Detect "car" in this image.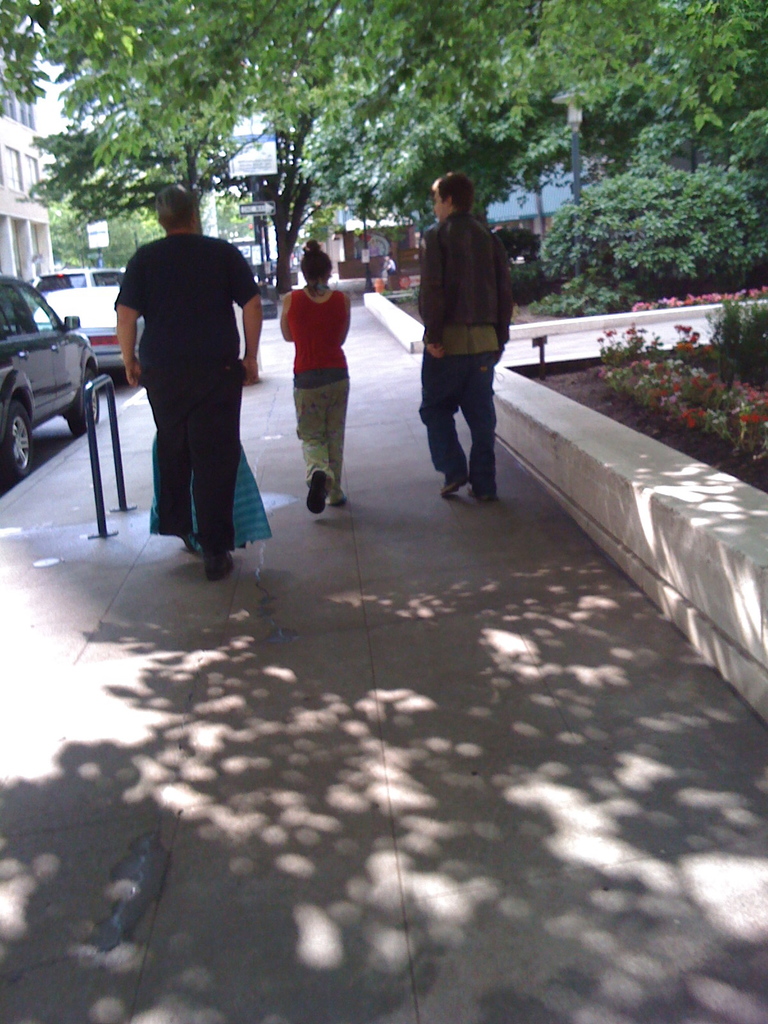
Detection: box=[35, 287, 147, 373].
